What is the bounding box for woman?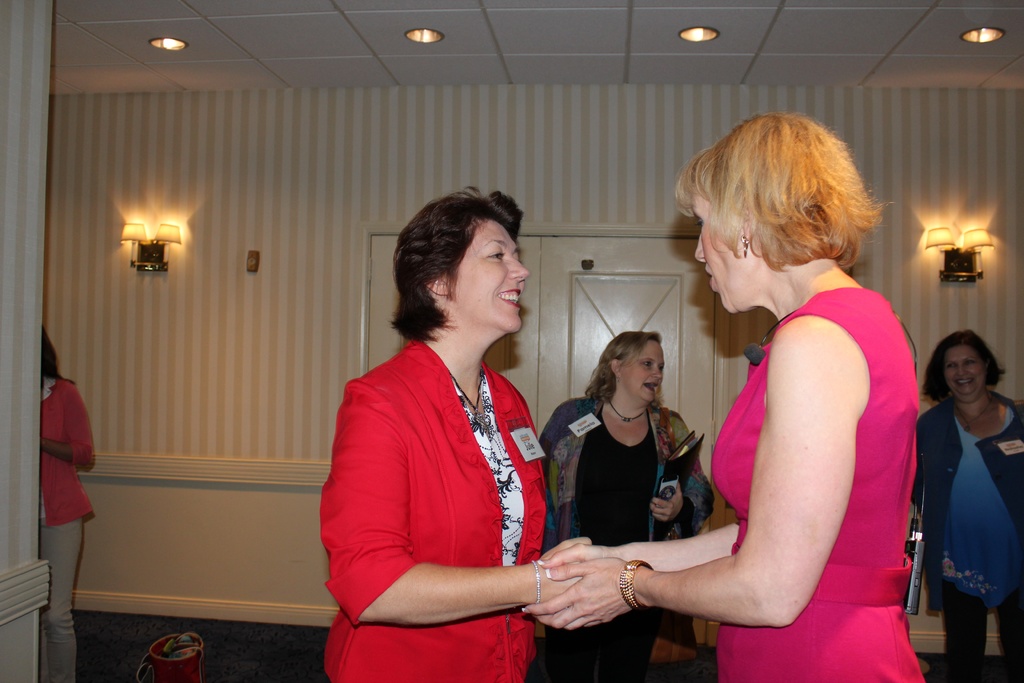
[x1=528, y1=331, x2=713, y2=682].
